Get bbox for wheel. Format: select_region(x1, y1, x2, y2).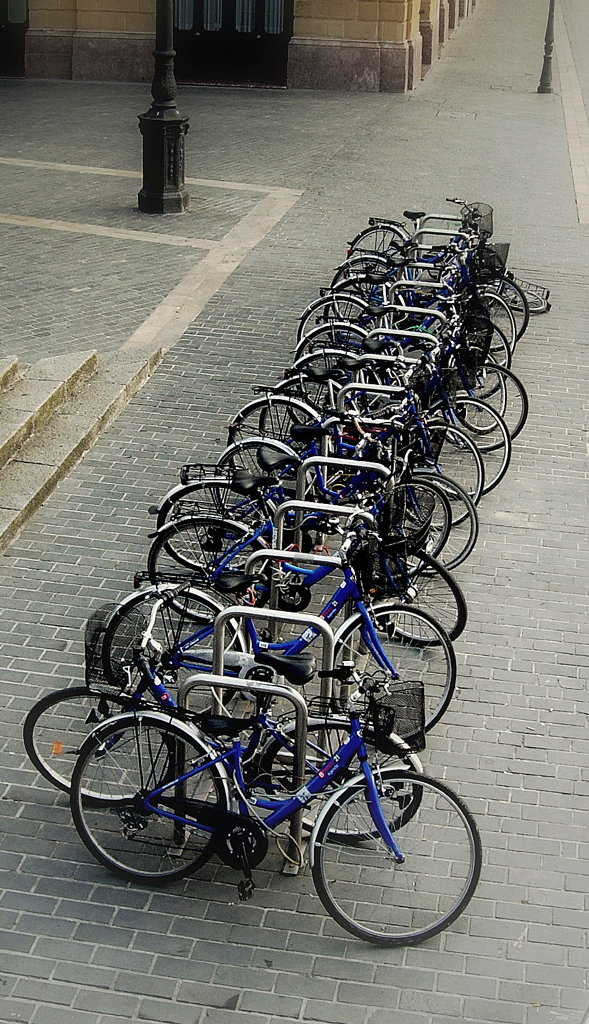
select_region(252, 367, 302, 507).
